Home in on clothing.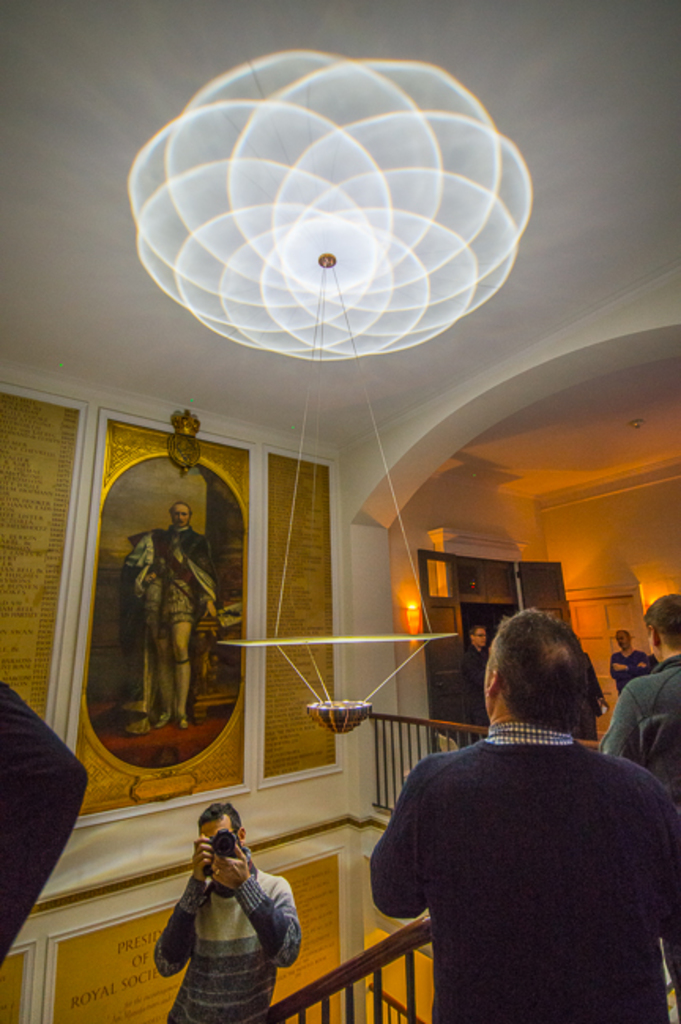
Homed in at bbox=(608, 640, 656, 693).
